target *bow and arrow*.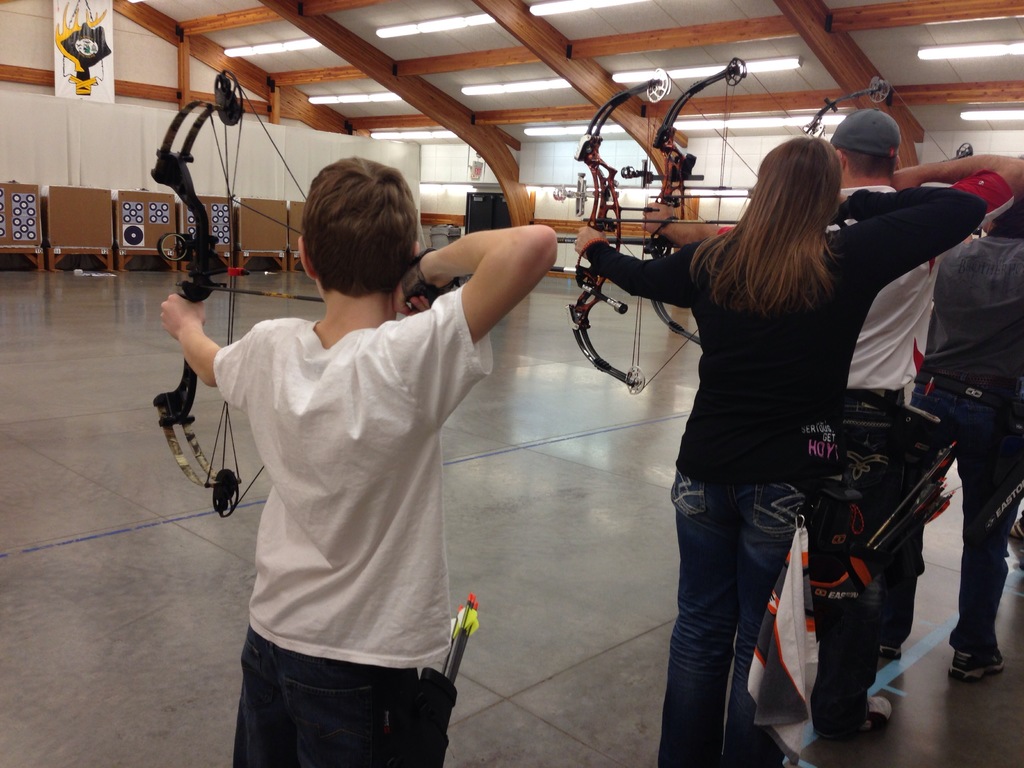
Target region: <bbox>858, 442, 962, 569</bbox>.
